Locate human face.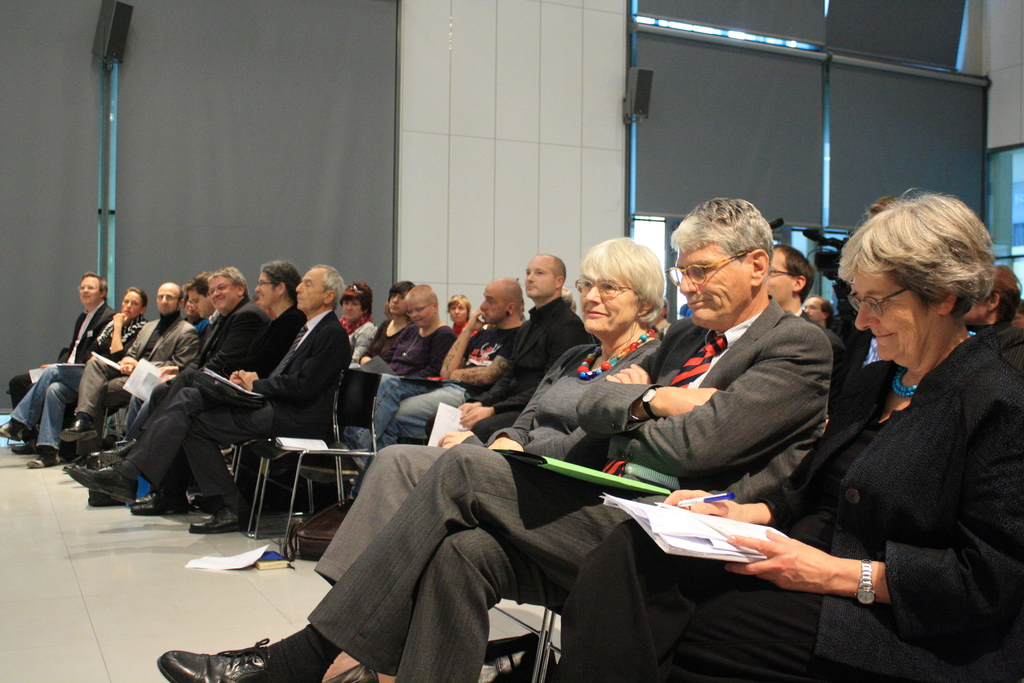
Bounding box: BBox(479, 290, 507, 325).
